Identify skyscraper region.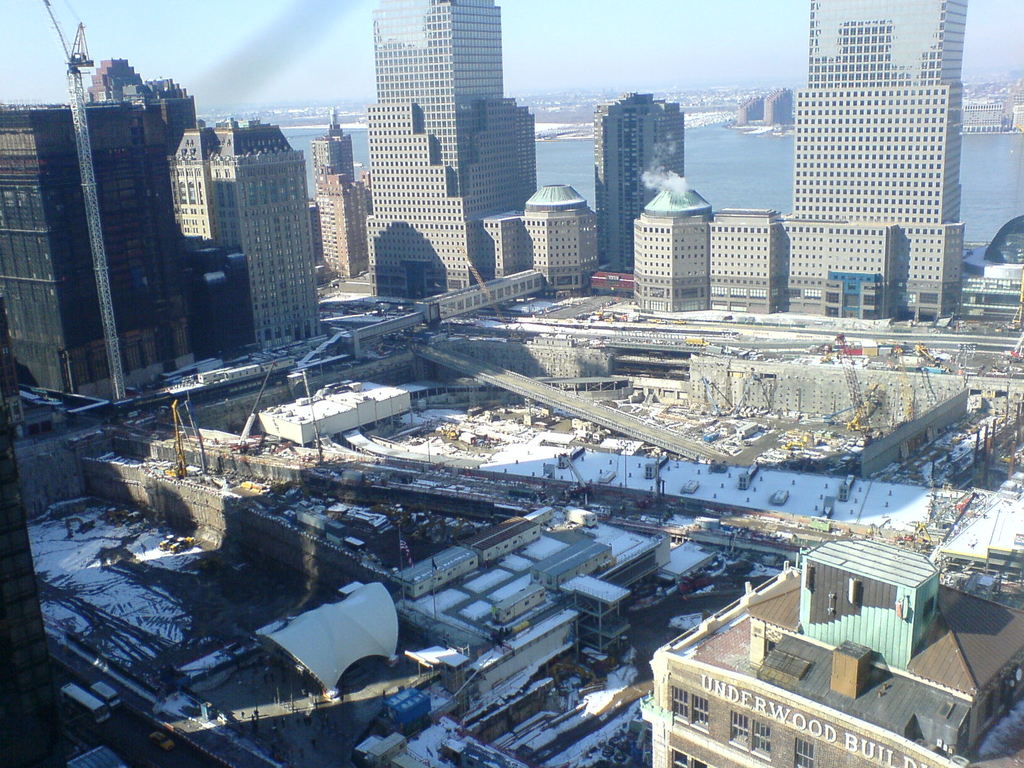
Region: x1=596 y1=79 x2=697 y2=279.
